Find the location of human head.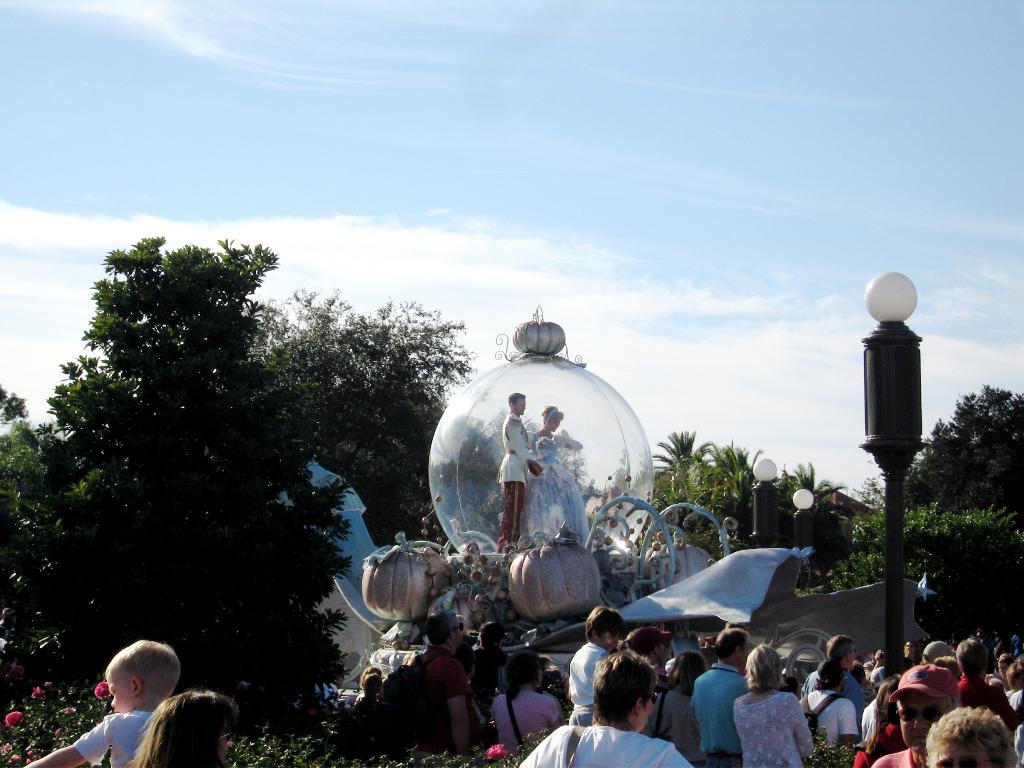
Location: x1=595 y1=650 x2=661 y2=730.
